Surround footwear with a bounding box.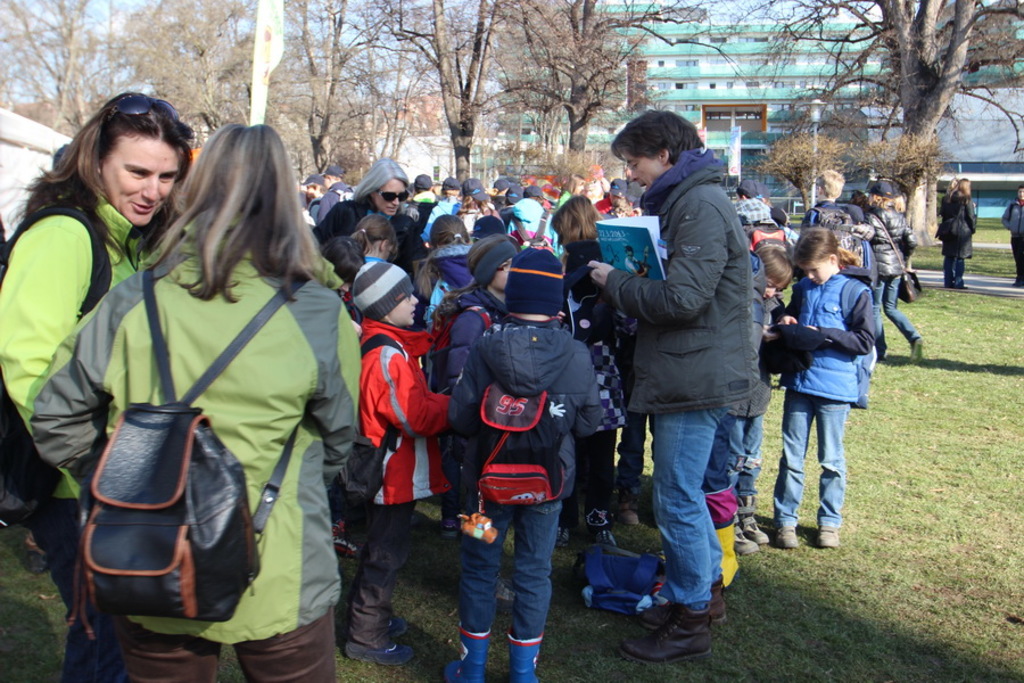
box=[910, 335, 922, 364].
